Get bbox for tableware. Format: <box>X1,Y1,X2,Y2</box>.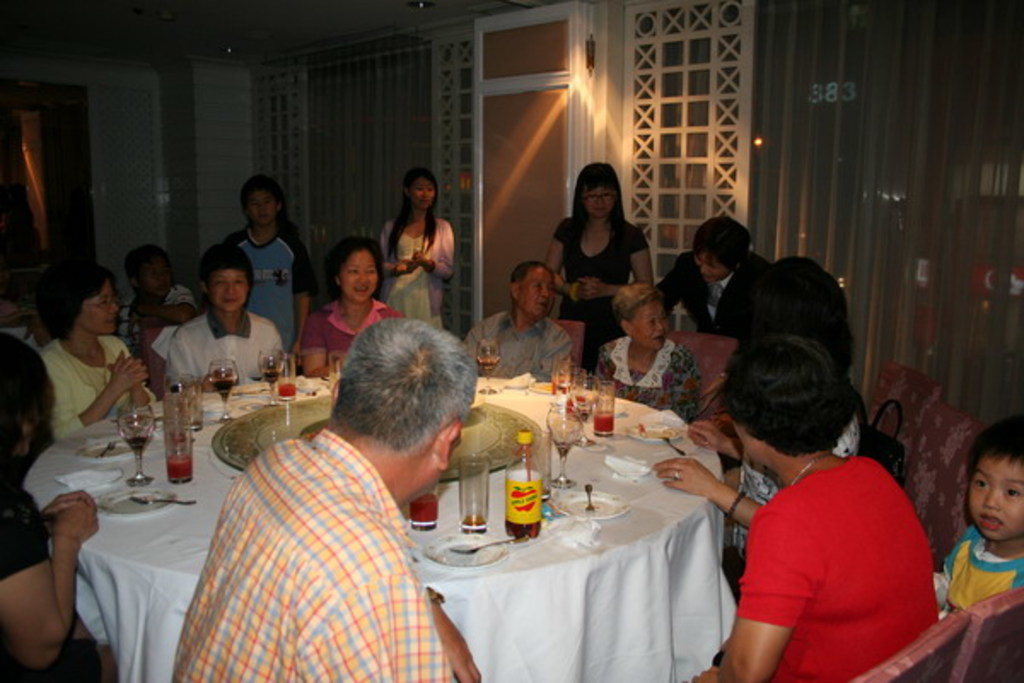
<box>259,348,290,403</box>.
